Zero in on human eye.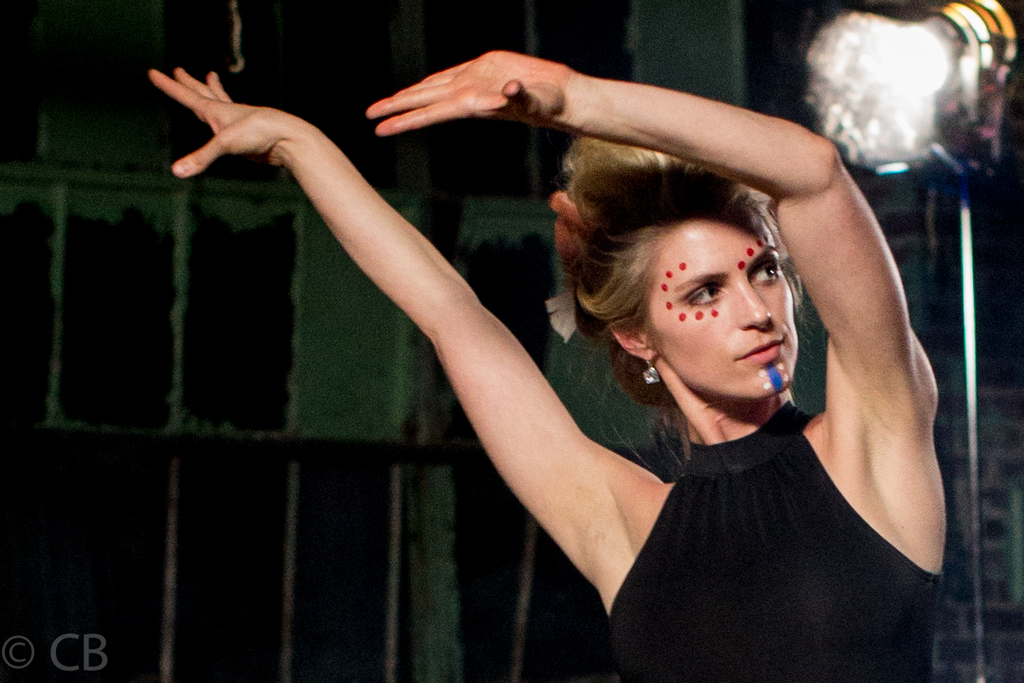
Zeroed in: left=681, top=281, right=729, bottom=313.
